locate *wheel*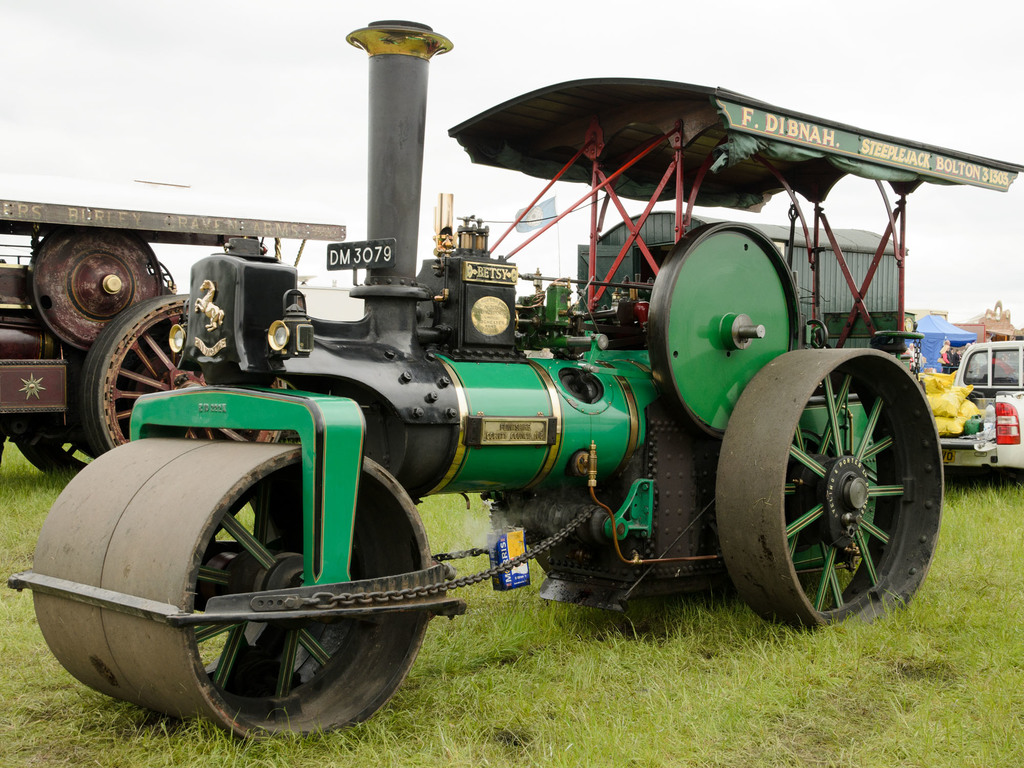
[646,221,807,438]
